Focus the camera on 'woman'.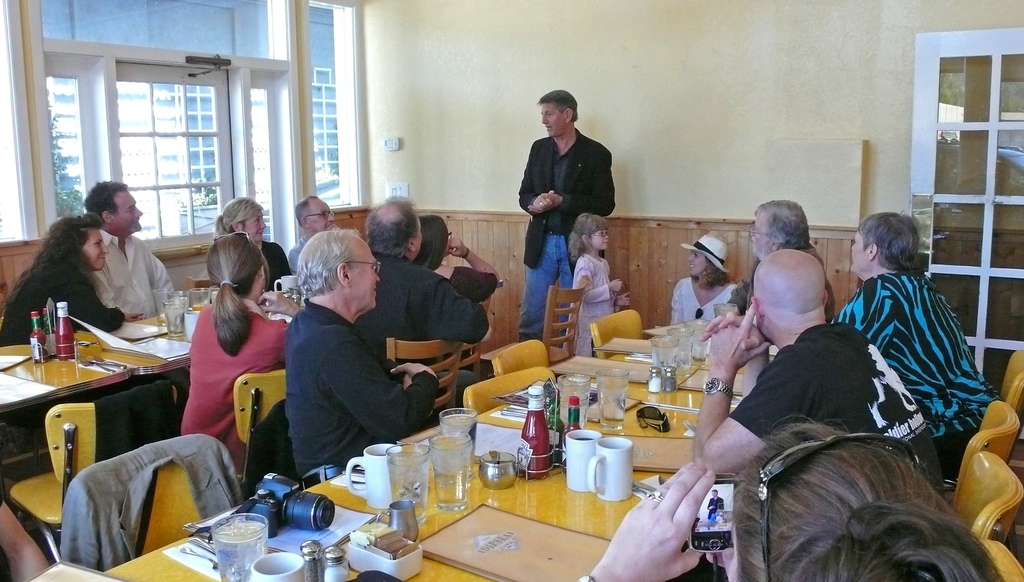
Focus region: {"left": 824, "top": 211, "right": 994, "bottom": 478}.
